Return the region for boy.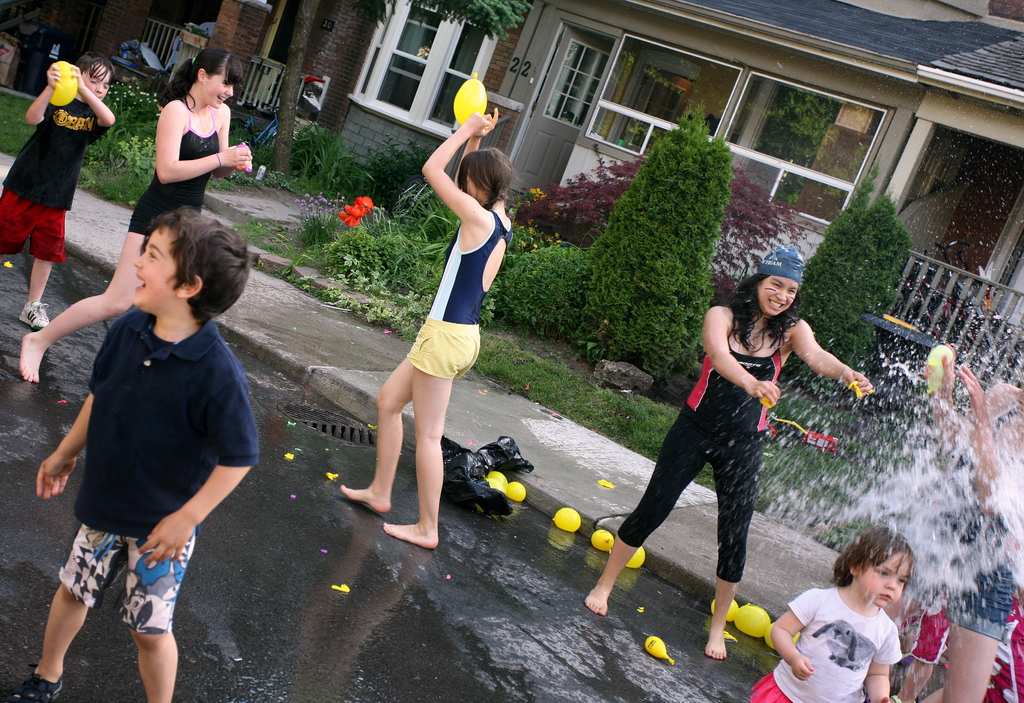
x1=0 y1=51 x2=115 y2=329.
